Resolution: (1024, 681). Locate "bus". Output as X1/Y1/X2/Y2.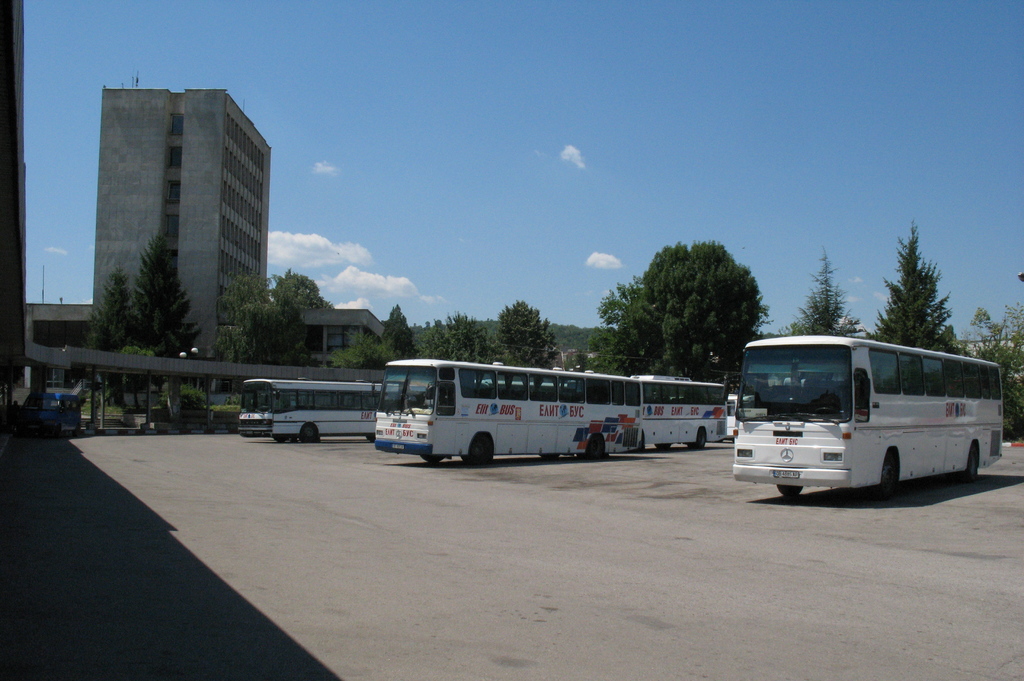
236/381/380/445.
